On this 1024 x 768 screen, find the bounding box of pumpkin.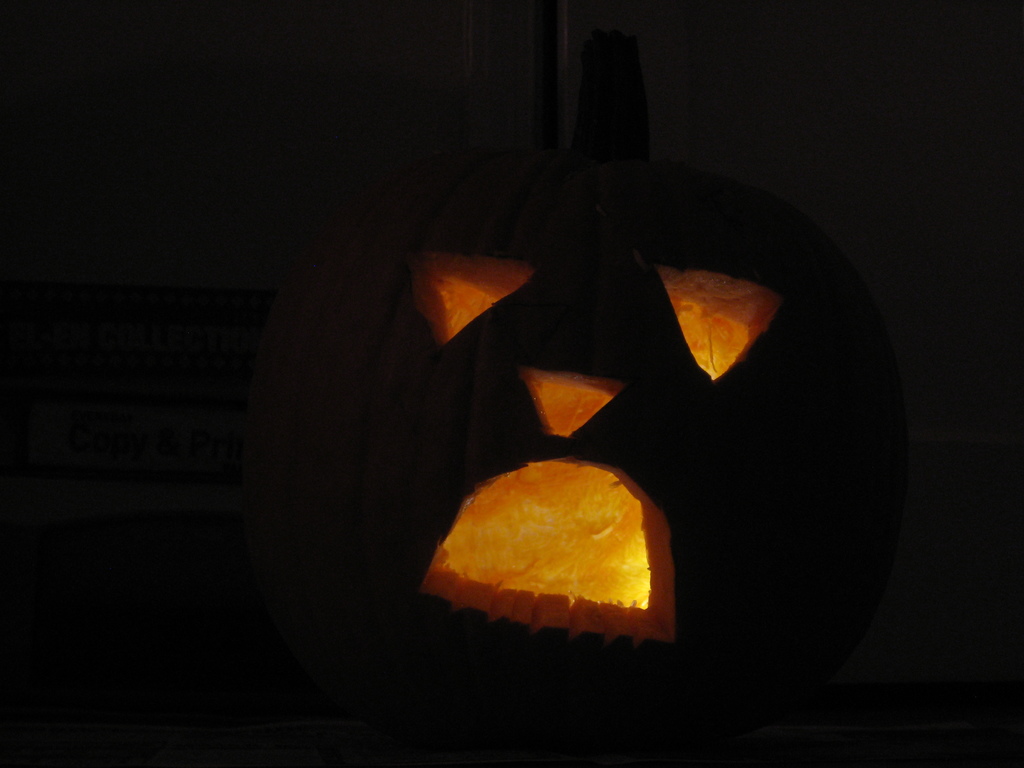
Bounding box: (162,0,909,767).
